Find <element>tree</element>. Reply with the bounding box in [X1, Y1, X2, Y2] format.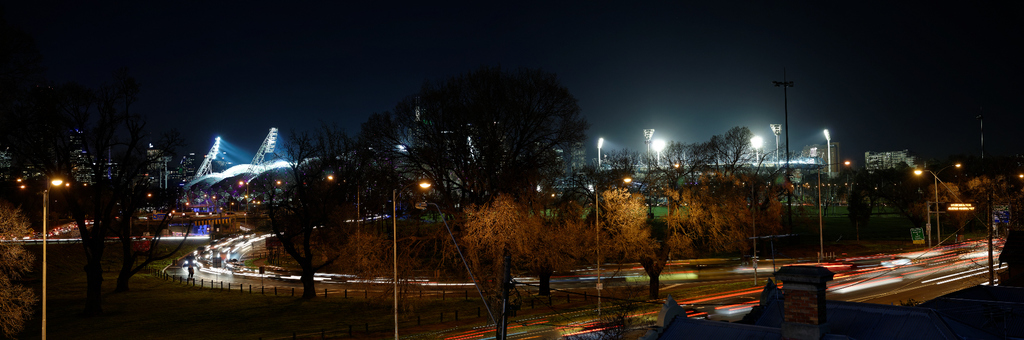
[59, 152, 188, 289].
